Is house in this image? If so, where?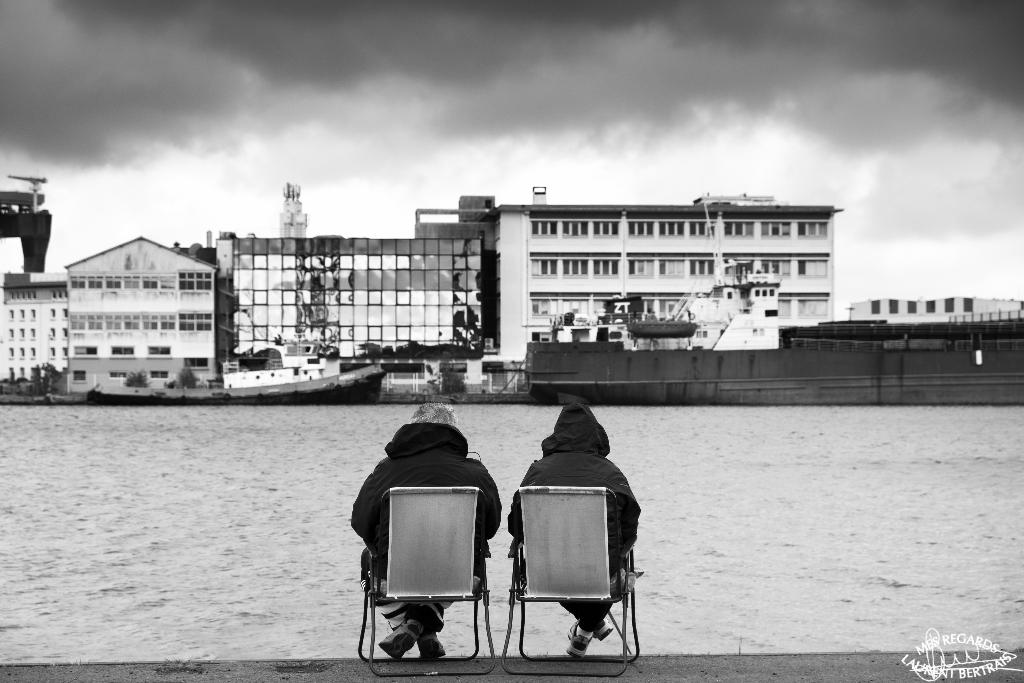
Yes, at 44:218:264:390.
